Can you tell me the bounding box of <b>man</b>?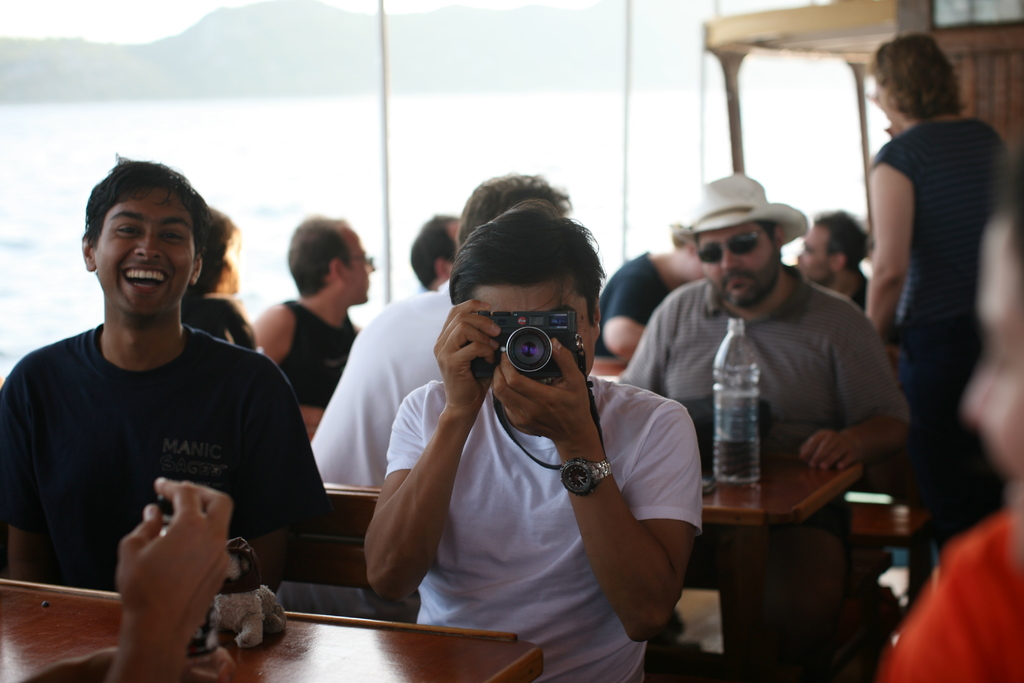
310, 171, 571, 628.
